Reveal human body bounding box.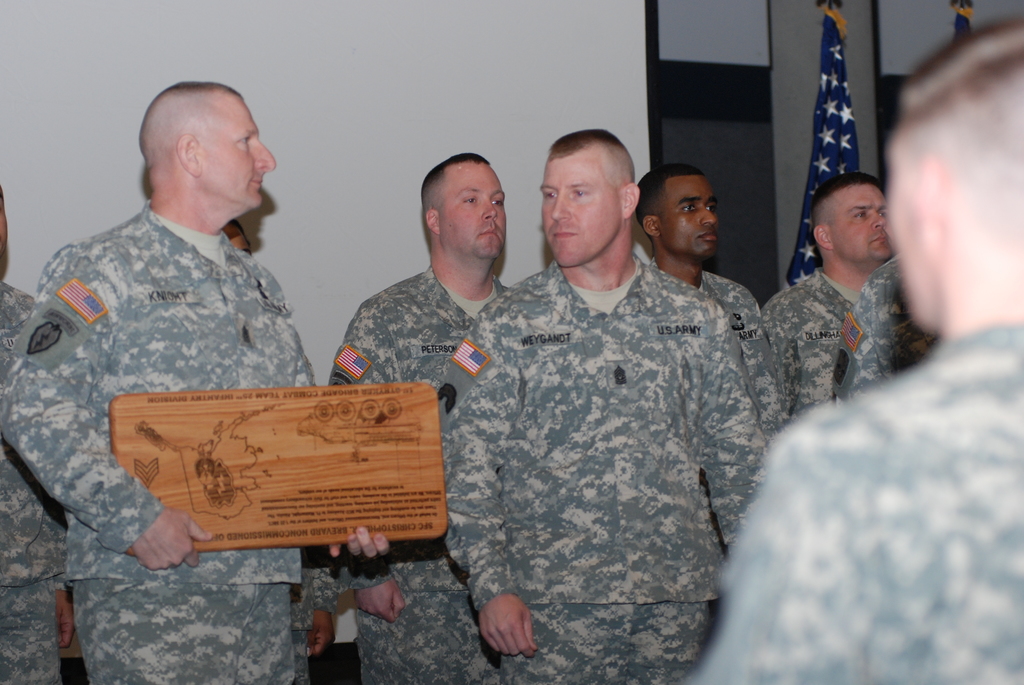
Revealed: crop(1, 280, 71, 684).
